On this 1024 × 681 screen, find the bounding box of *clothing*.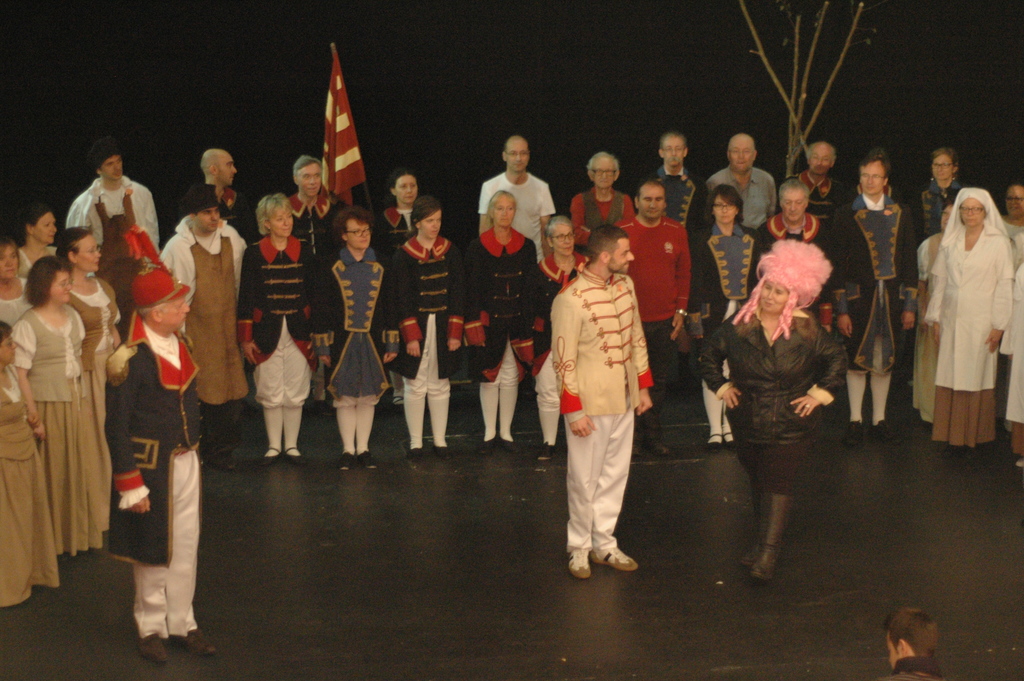
Bounding box: l=321, t=243, r=398, b=409.
